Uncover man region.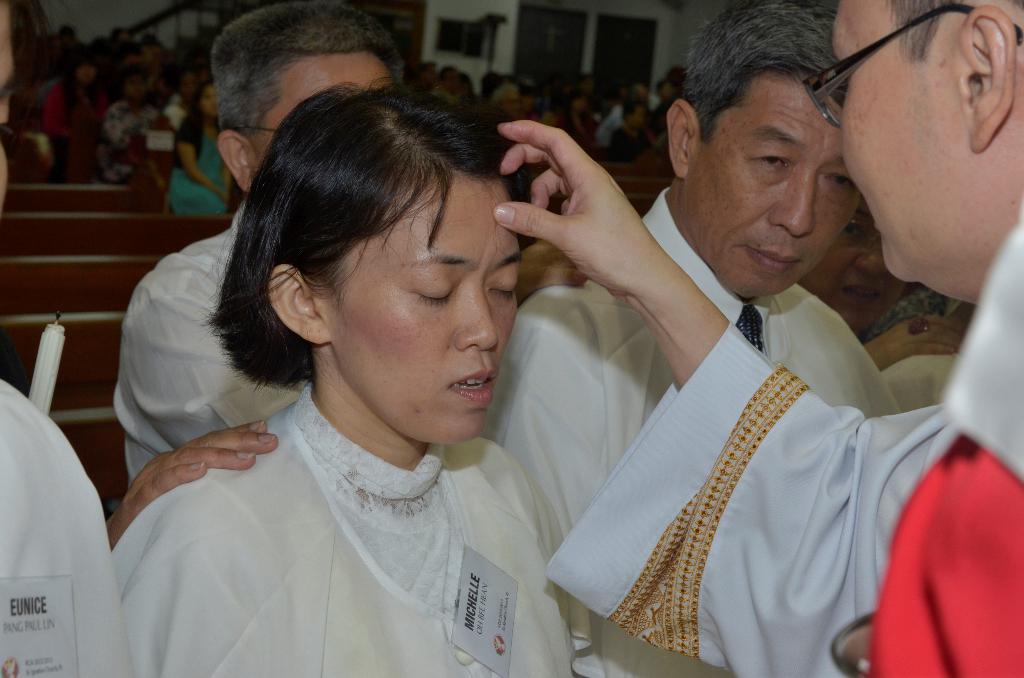
Uncovered: x1=113, y1=0, x2=412, y2=497.
